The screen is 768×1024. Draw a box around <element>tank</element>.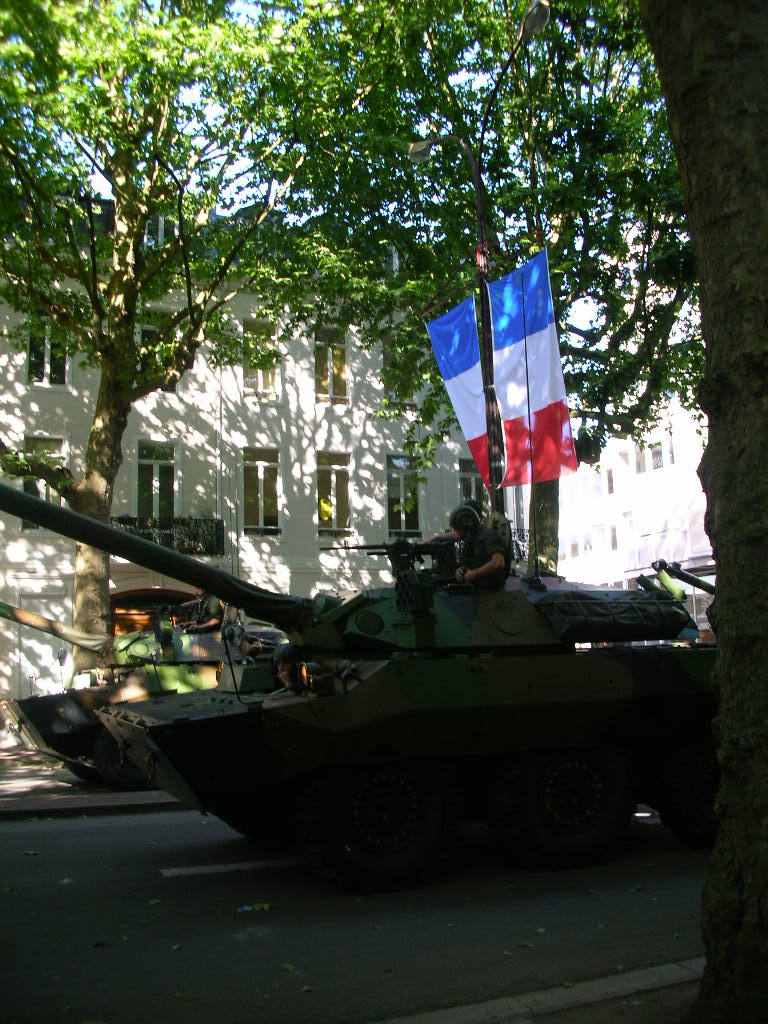
[0,599,286,790].
